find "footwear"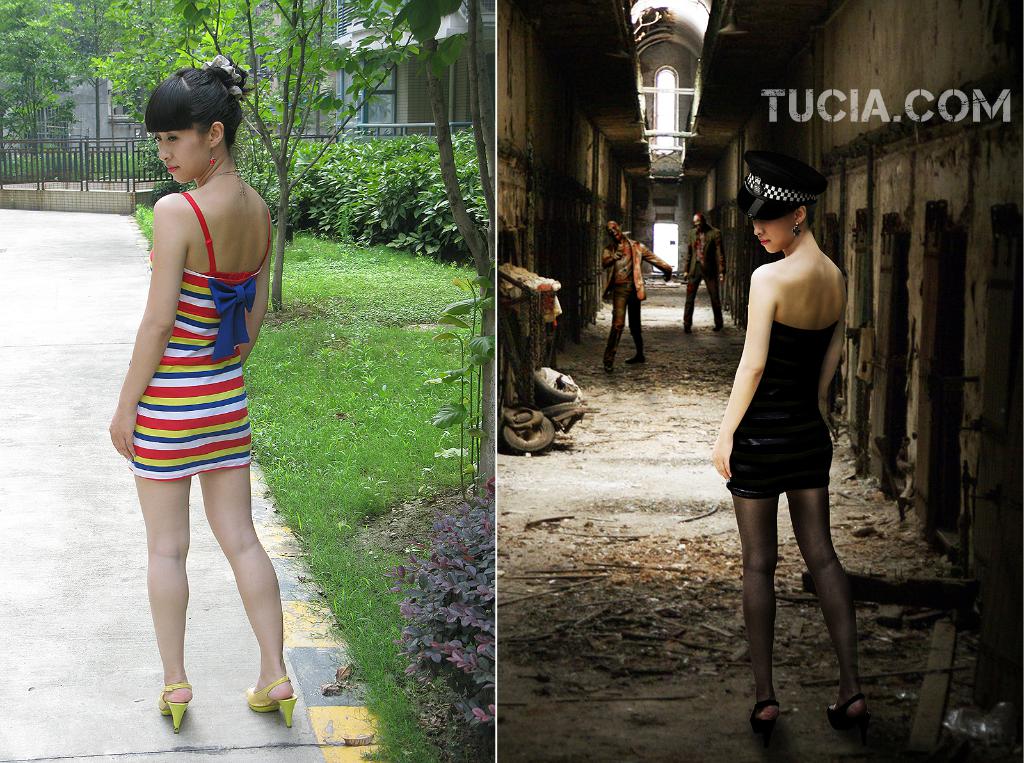
246/678/297/730
